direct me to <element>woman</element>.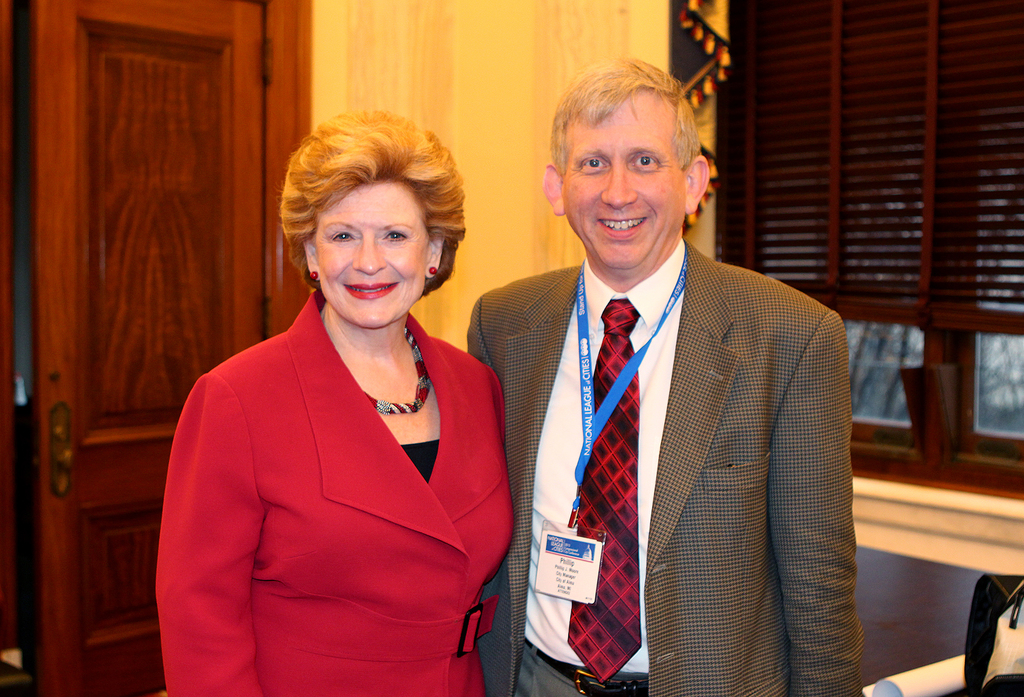
Direction: {"left": 156, "top": 116, "right": 524, "bottom": 685}.
